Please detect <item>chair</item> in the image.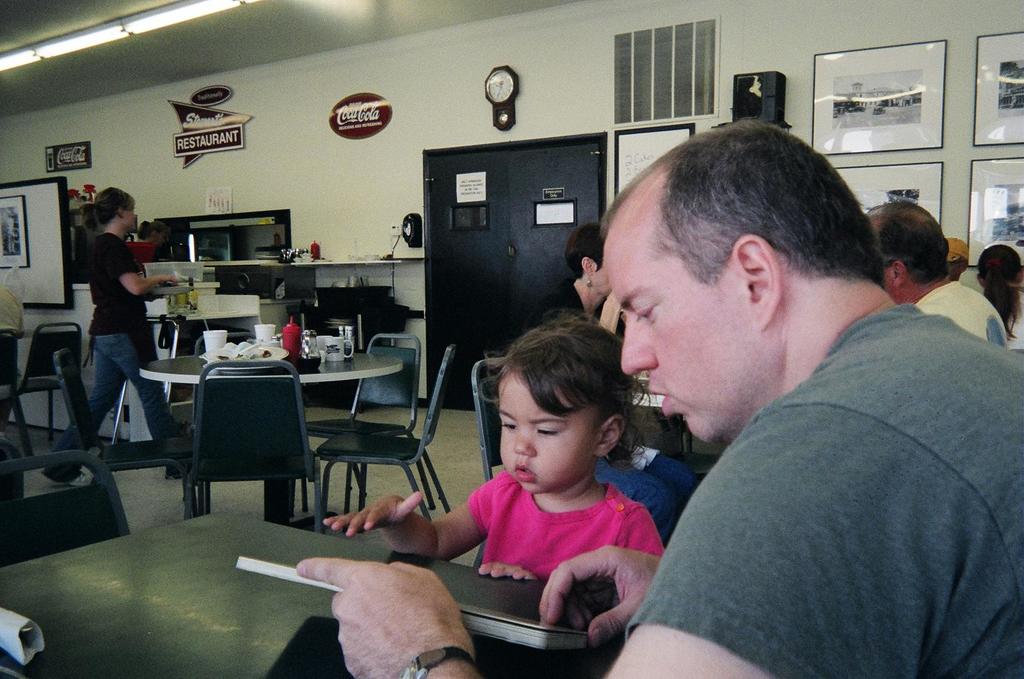
left=471, top=360, right=510, bottom=572.
